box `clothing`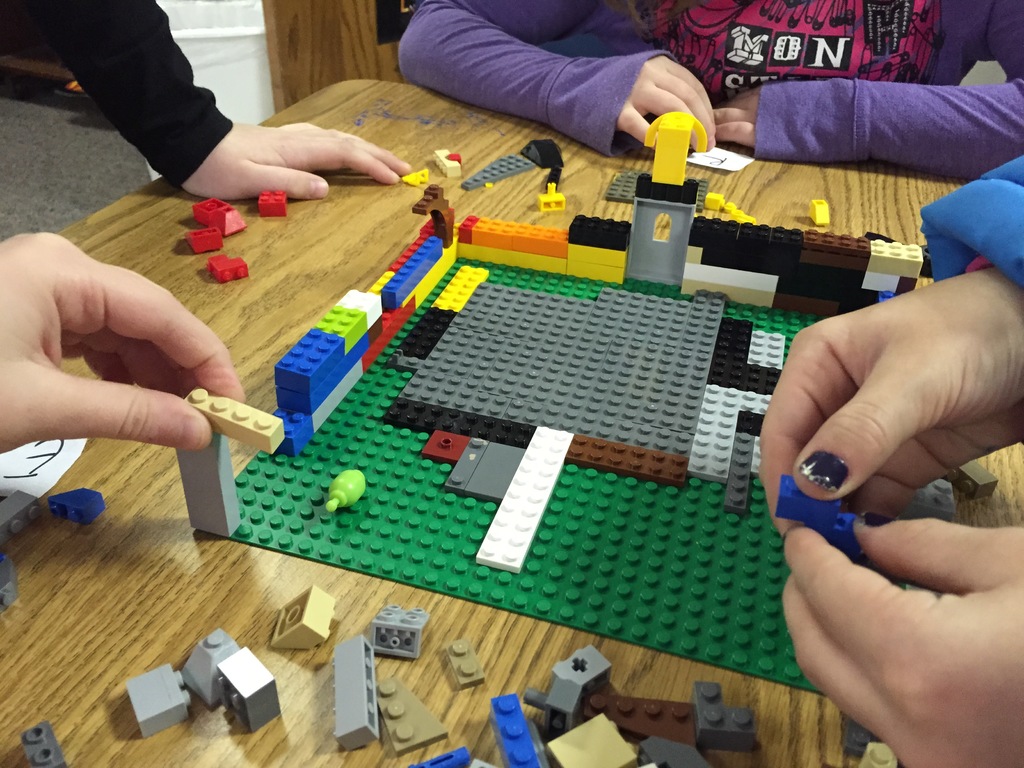
BBox(26, 0, 230, 182)
